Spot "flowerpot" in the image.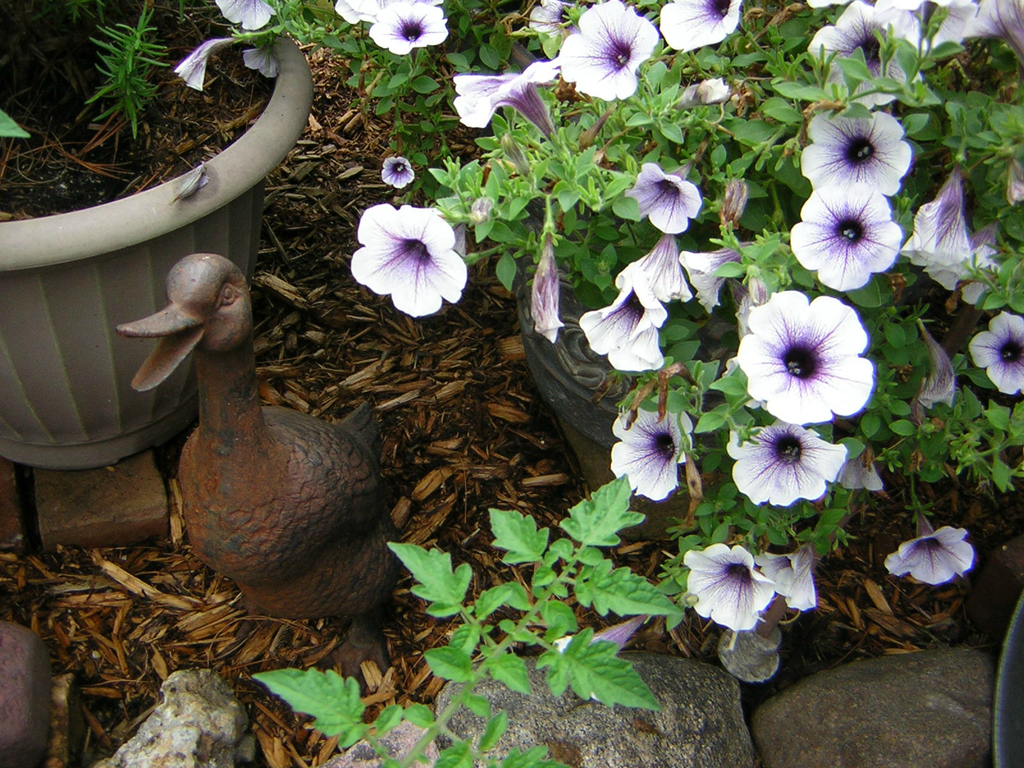
"flowerpot" found at (x1=12, y1=53, x2=285, y2=476).
